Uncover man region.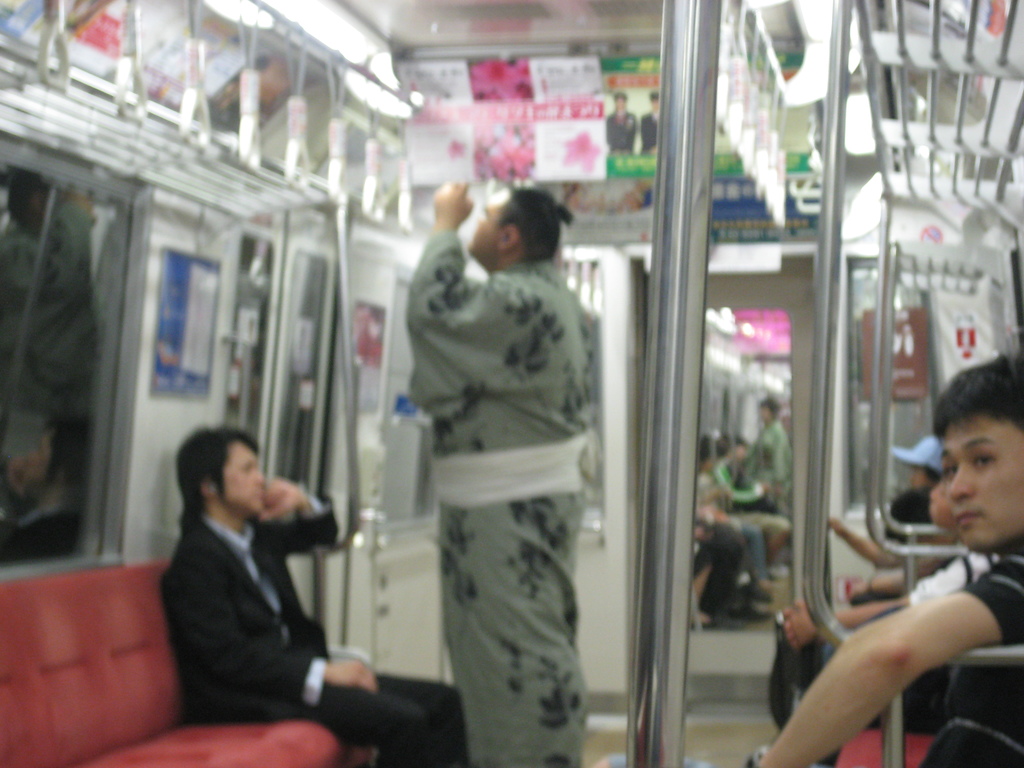
Uncovered: (158, 410, 470, 767).
